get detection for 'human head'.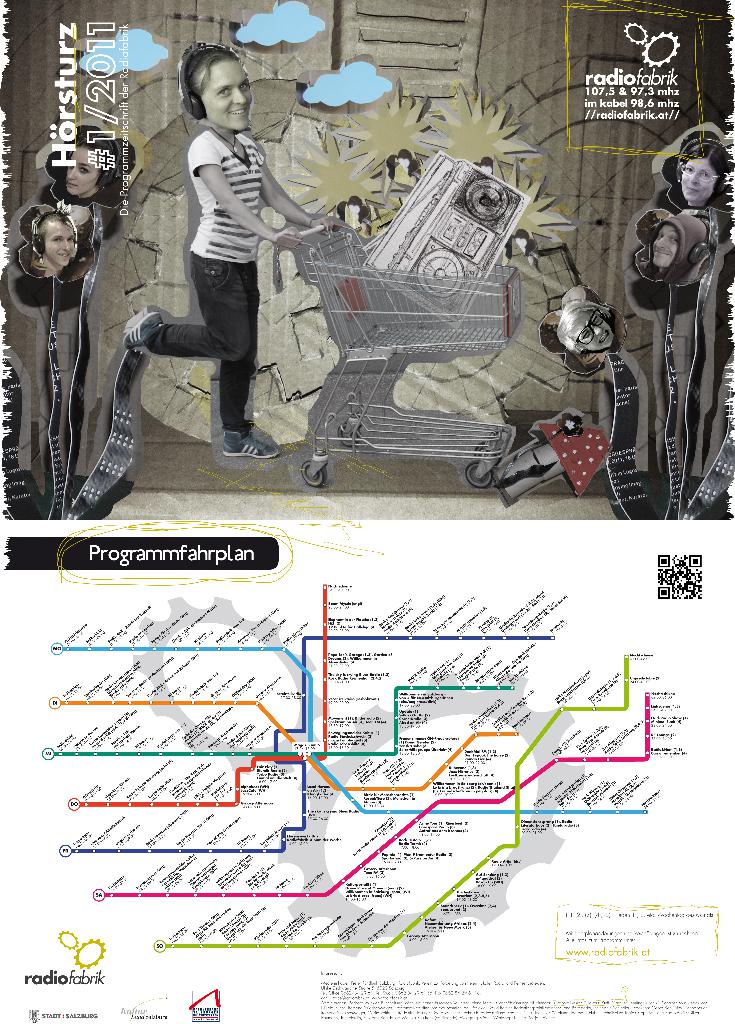
Detection: 674/137/731/200.
